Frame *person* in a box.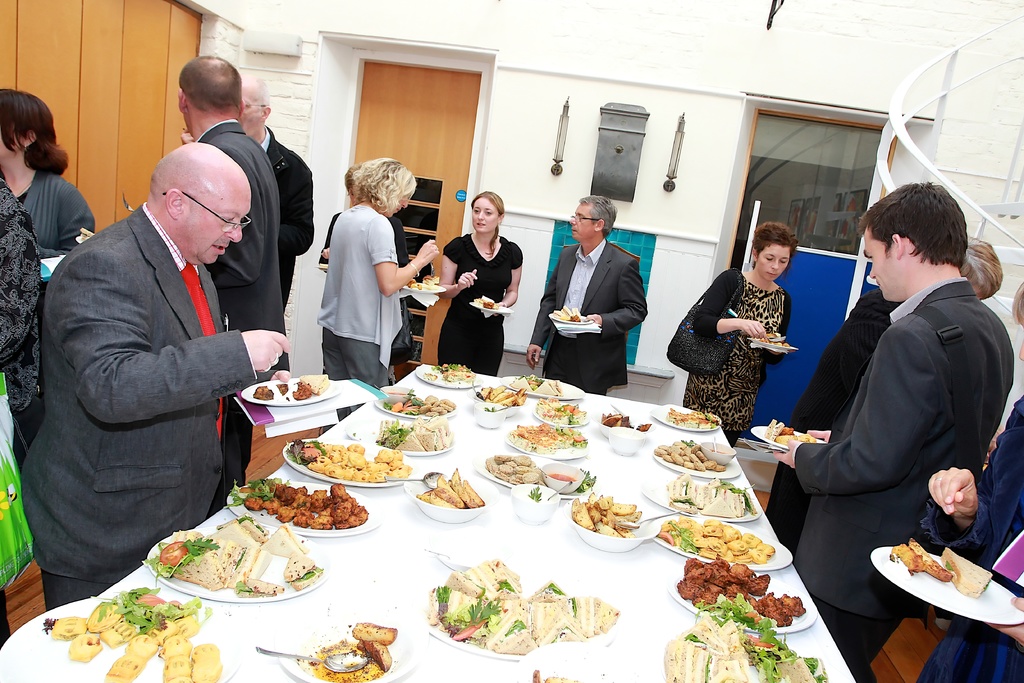
locate(0, 173, 44, 643).
